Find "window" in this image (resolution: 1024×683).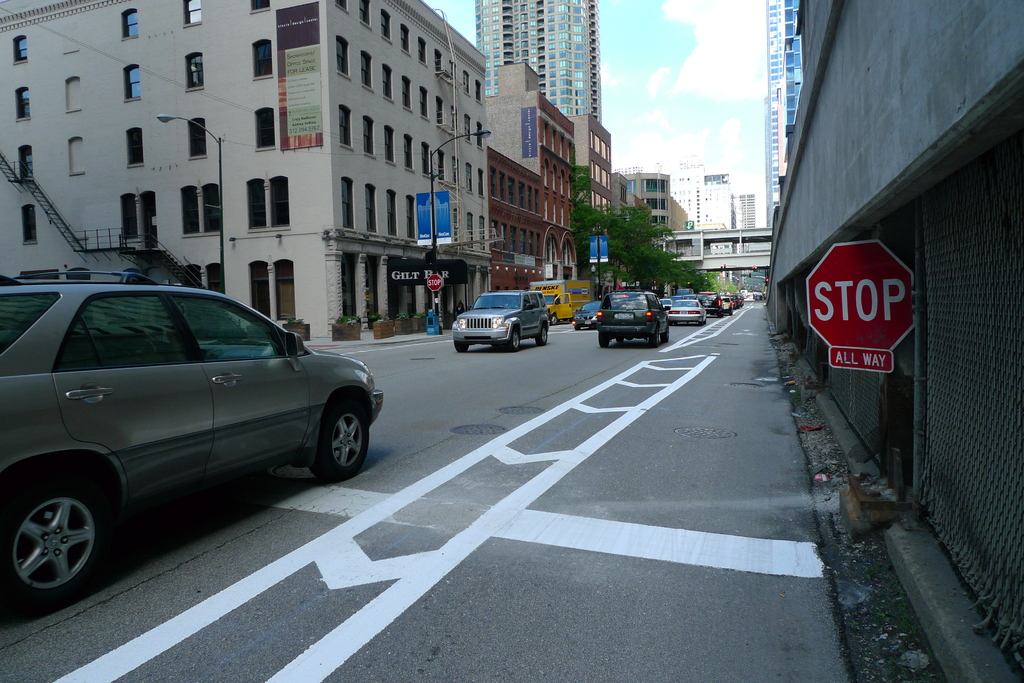
(left=390, top=190, right=397, bottom=237).
